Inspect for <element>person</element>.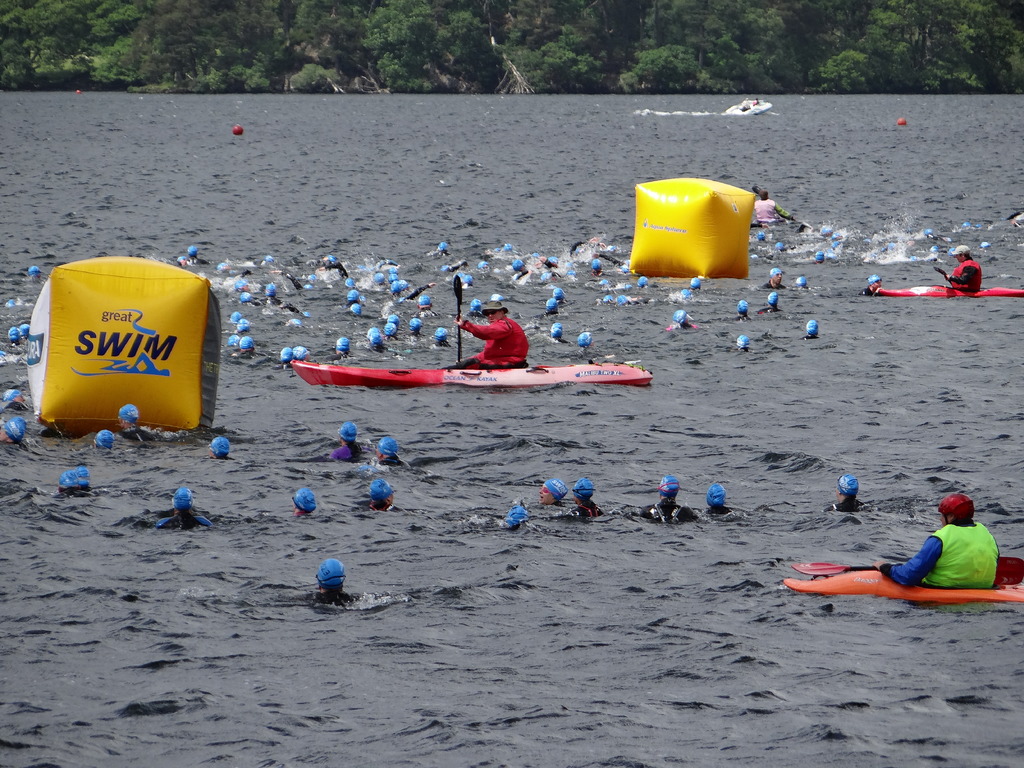
Inspection: 349, 305, 364, 316.
